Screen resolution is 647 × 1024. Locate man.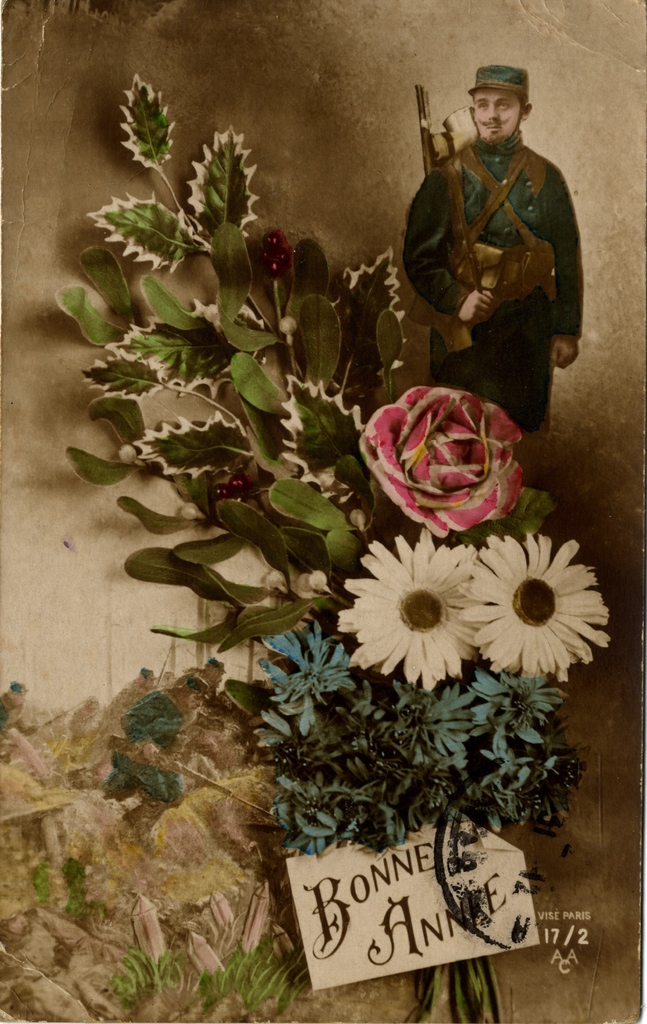
<region>390, 67, 587, 459</region>.
